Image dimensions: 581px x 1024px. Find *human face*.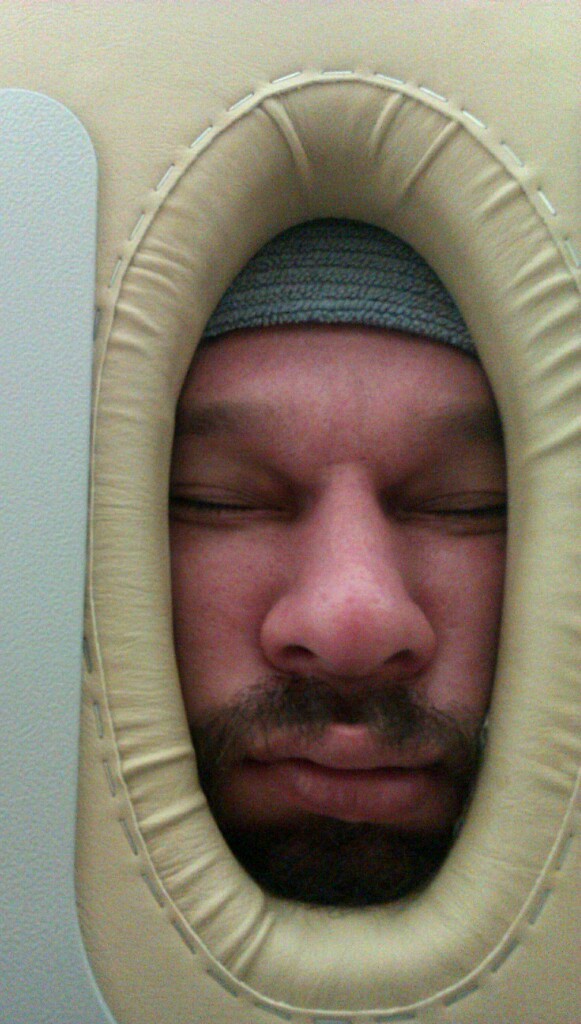
[left=165, top=327, right=508, bottom=911].
